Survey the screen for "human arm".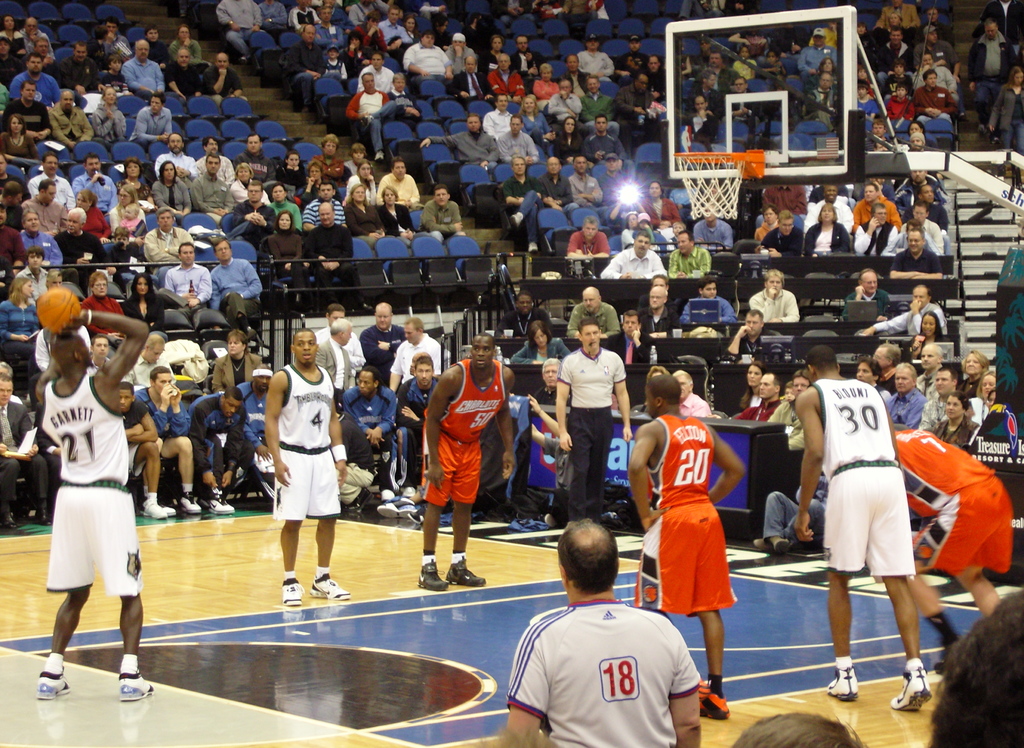
Survey found: {"x1": 324, "y1": 388, "x2": 351, "y2": 485}.
